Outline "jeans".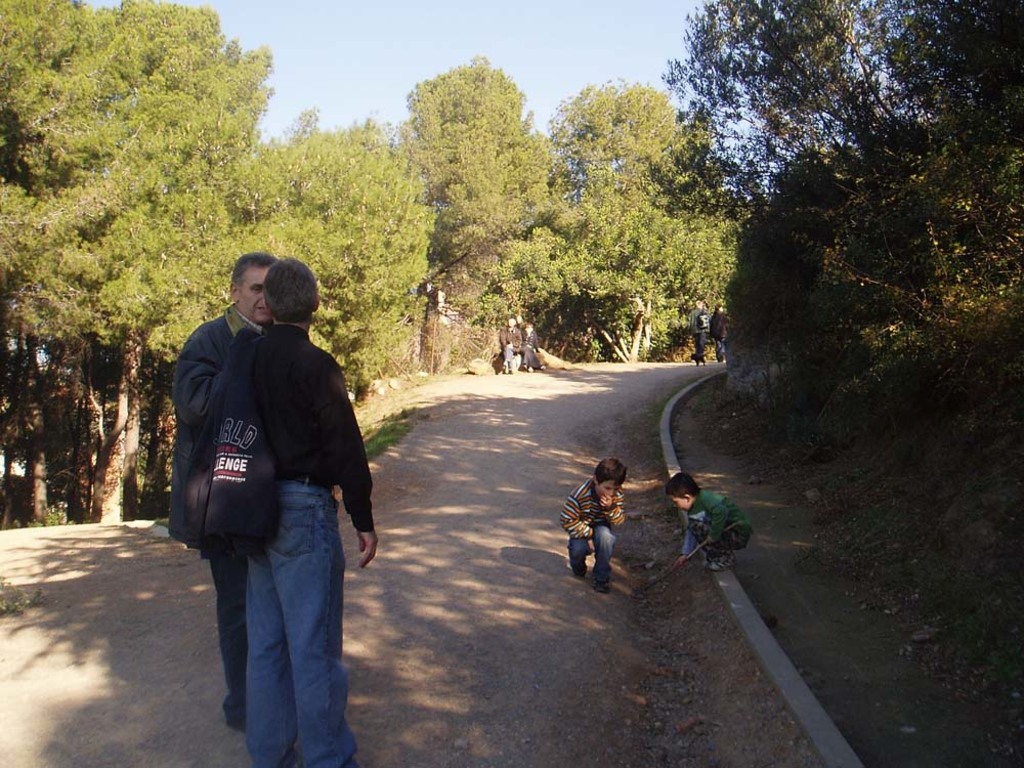
Outline: <region>569, 523, 611, 590</region>.
